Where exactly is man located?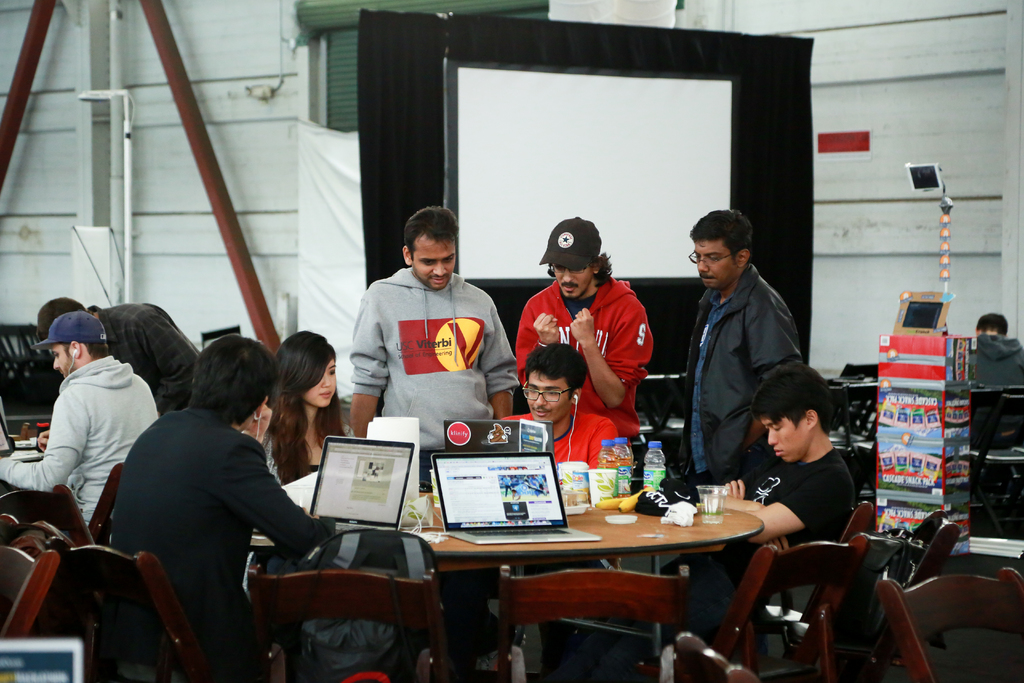
Its bounding box is 675 207 817 507.
